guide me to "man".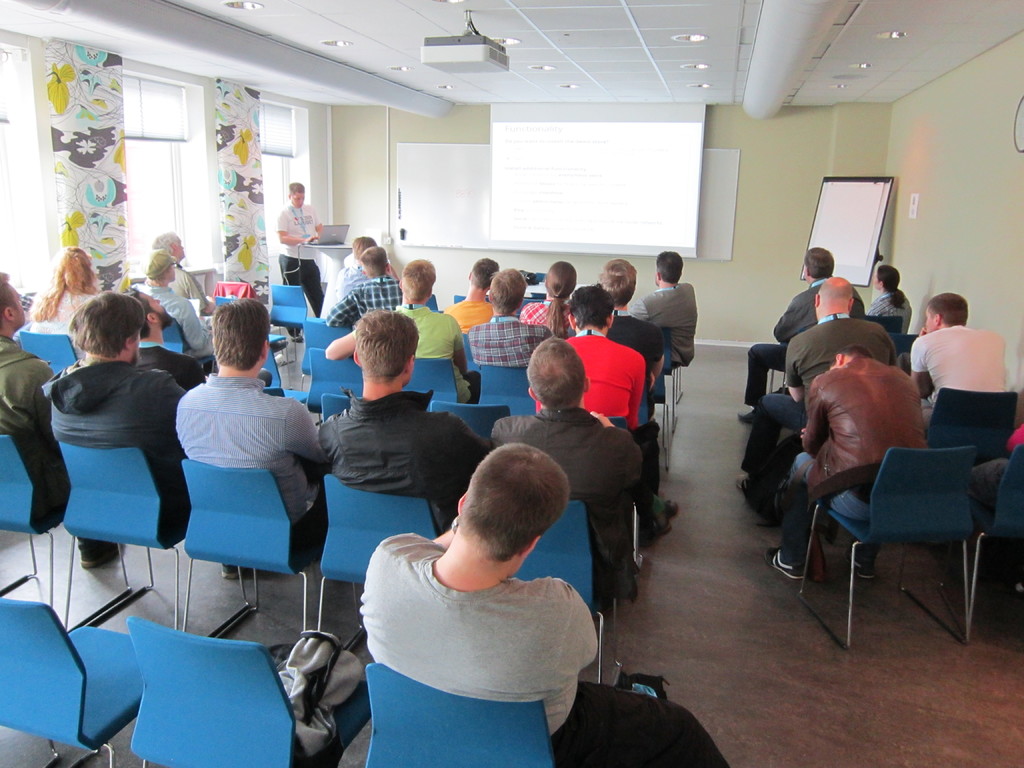
Guidance: {"x1": 173, "y1": 297, "x2": 333, "y2": 581}.
